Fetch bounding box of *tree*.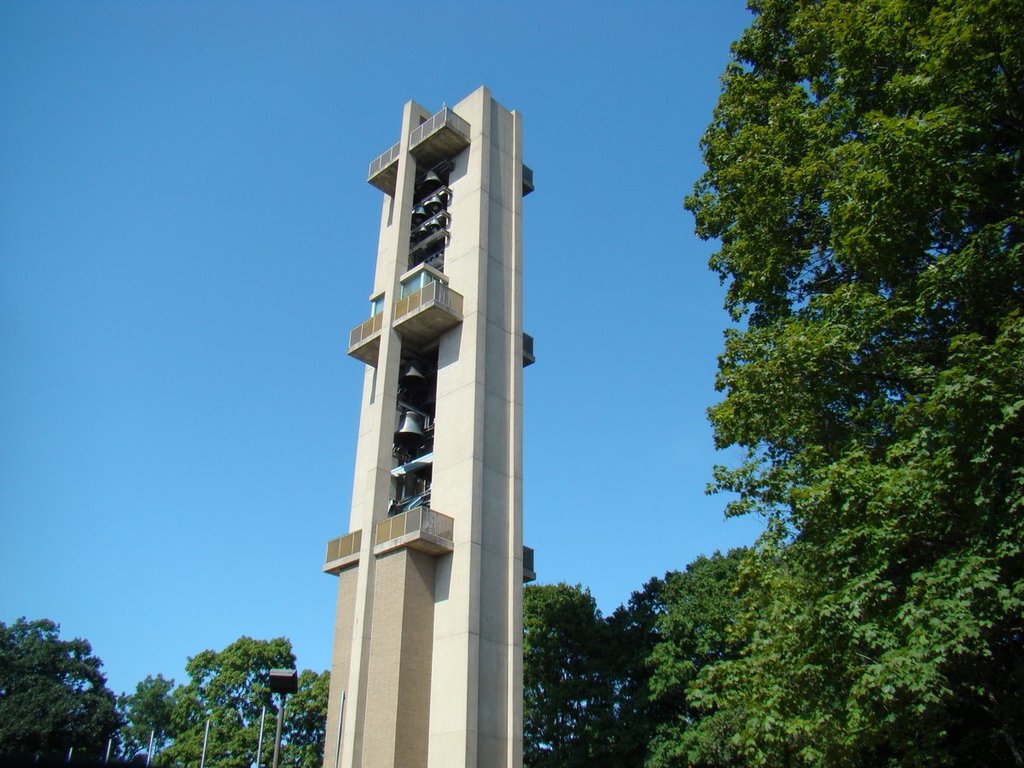
Bbox: 681/0/1023/767.
